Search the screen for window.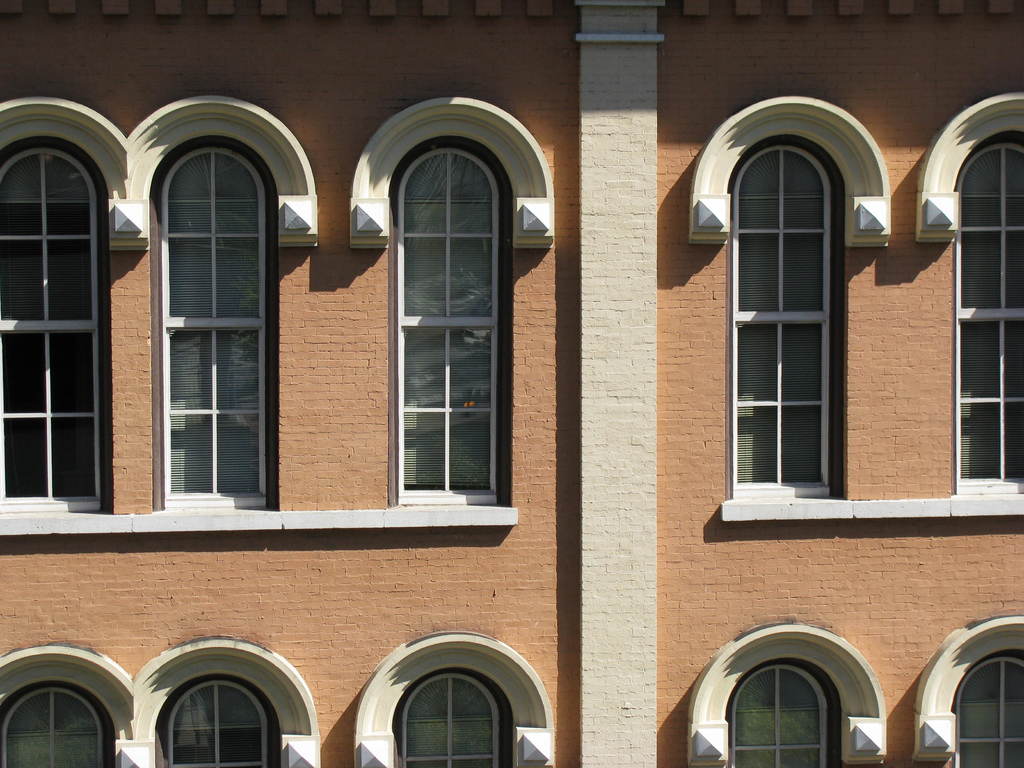
Found at [left=159, top=677, right=273, bottom=767].
